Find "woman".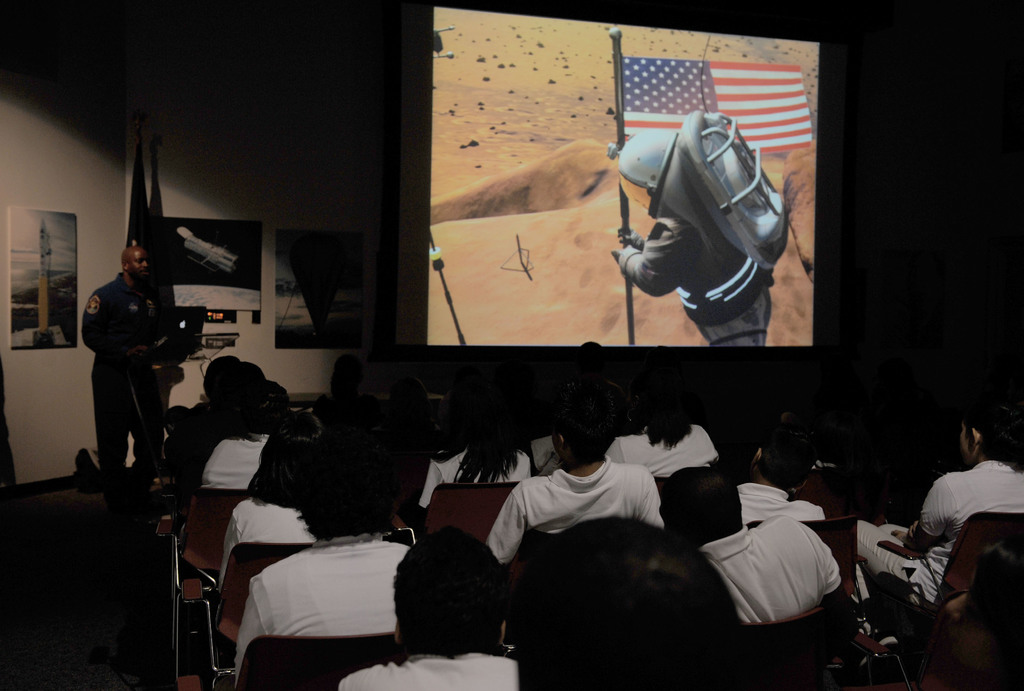
rect(610, 368, 724, 494).
